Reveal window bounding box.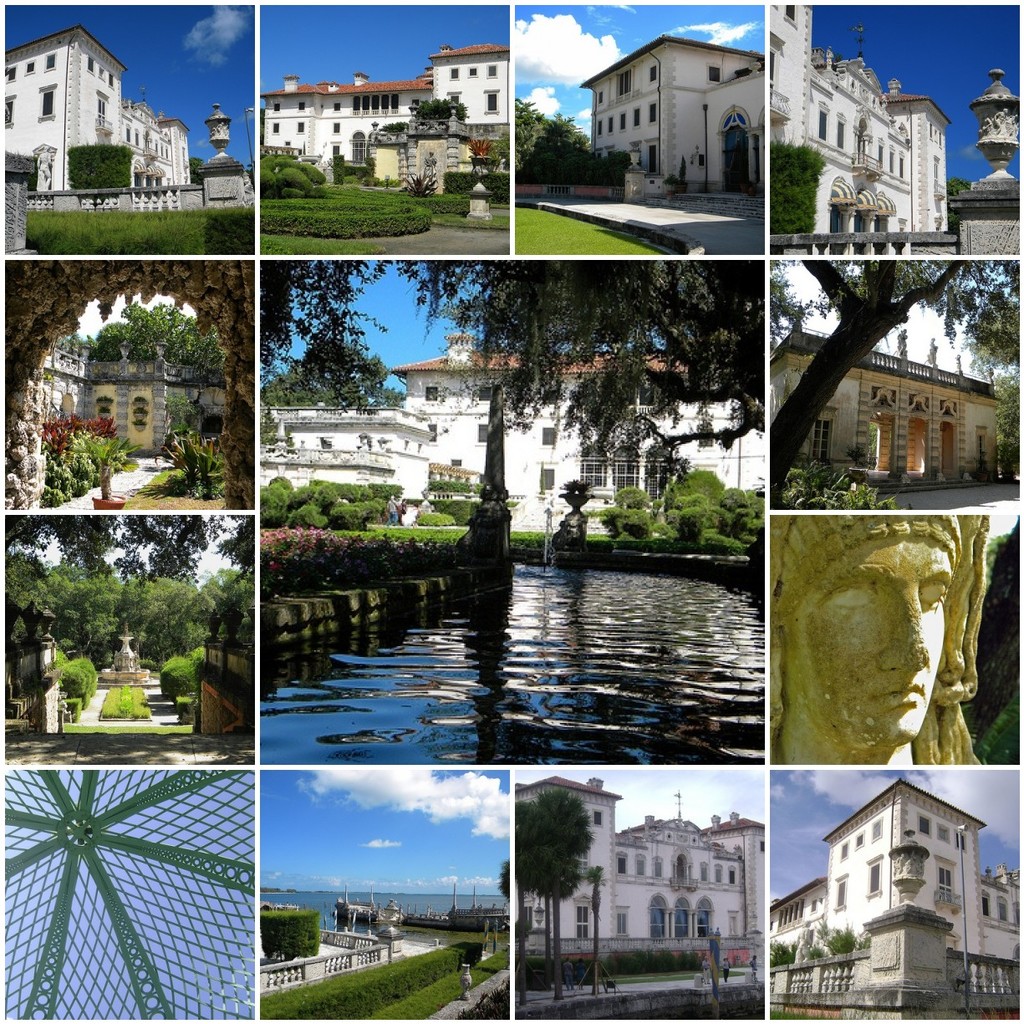
Revealed: 485,93,499,109.
